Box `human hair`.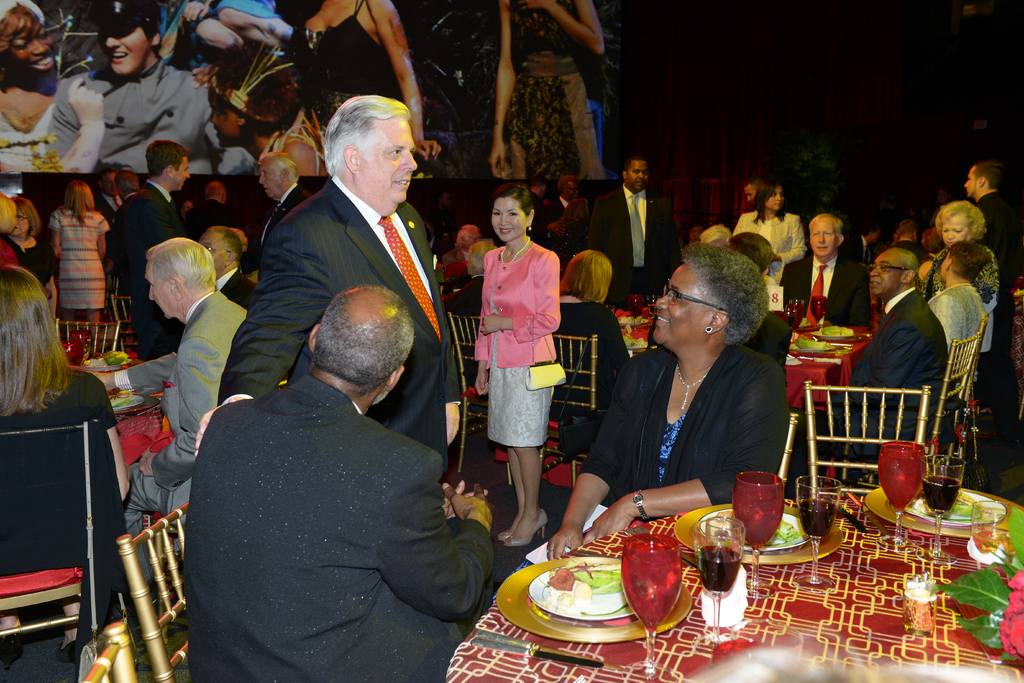
(115, 169, 140, 194).
